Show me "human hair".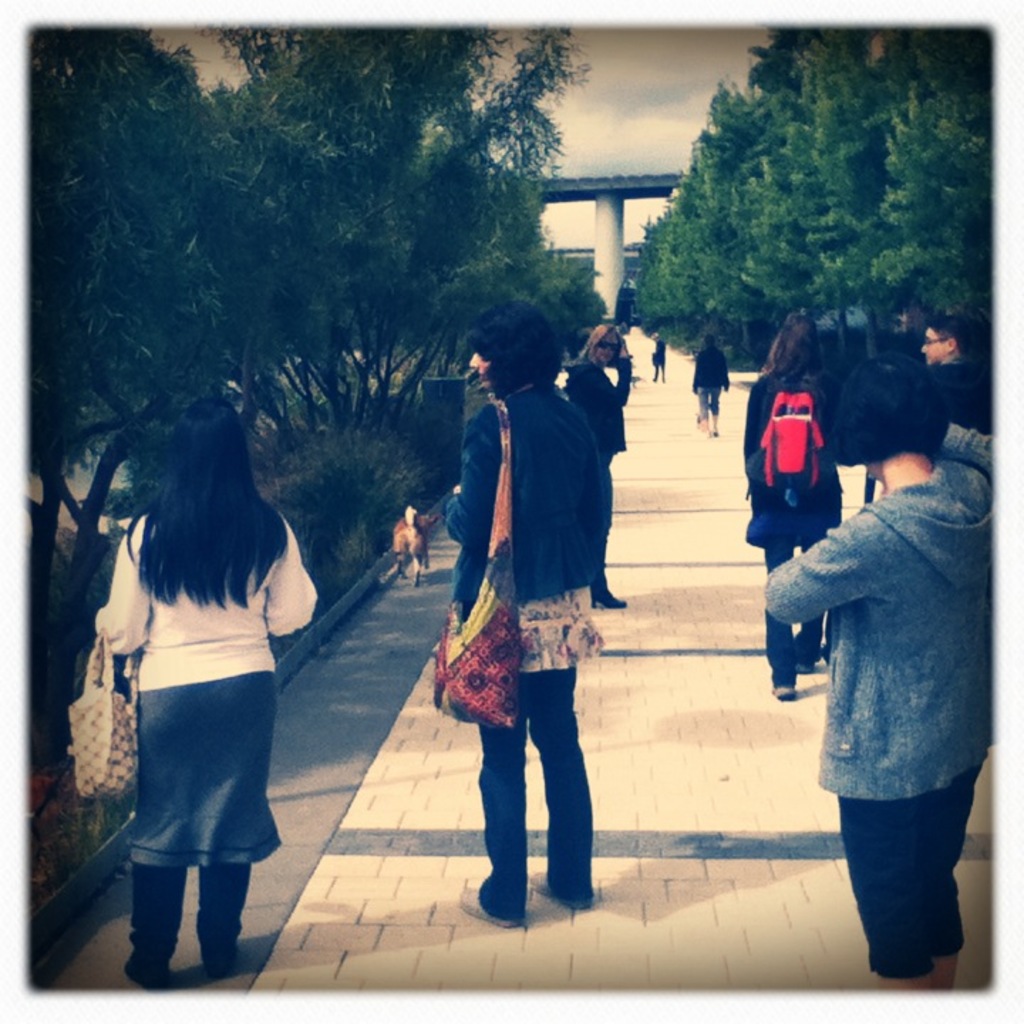
"human hair" is here: locate(862, 356, 964, 486).
